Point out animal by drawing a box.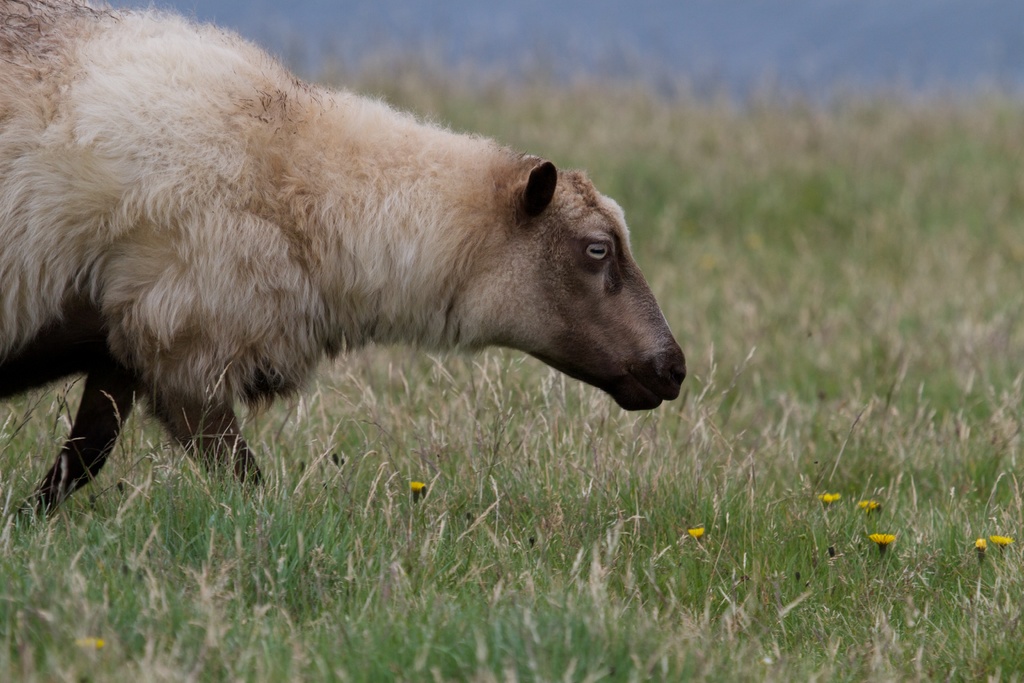
box(0, 0, 689, 527).
